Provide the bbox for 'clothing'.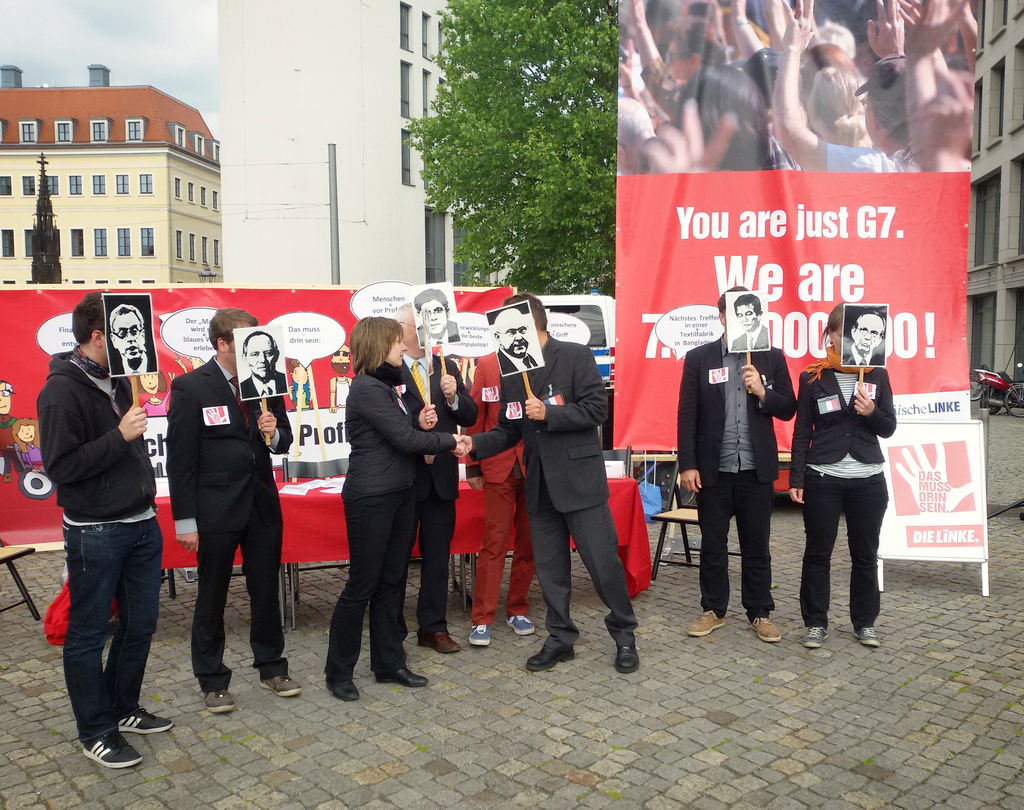
rect(168, 355, 319, 666).
